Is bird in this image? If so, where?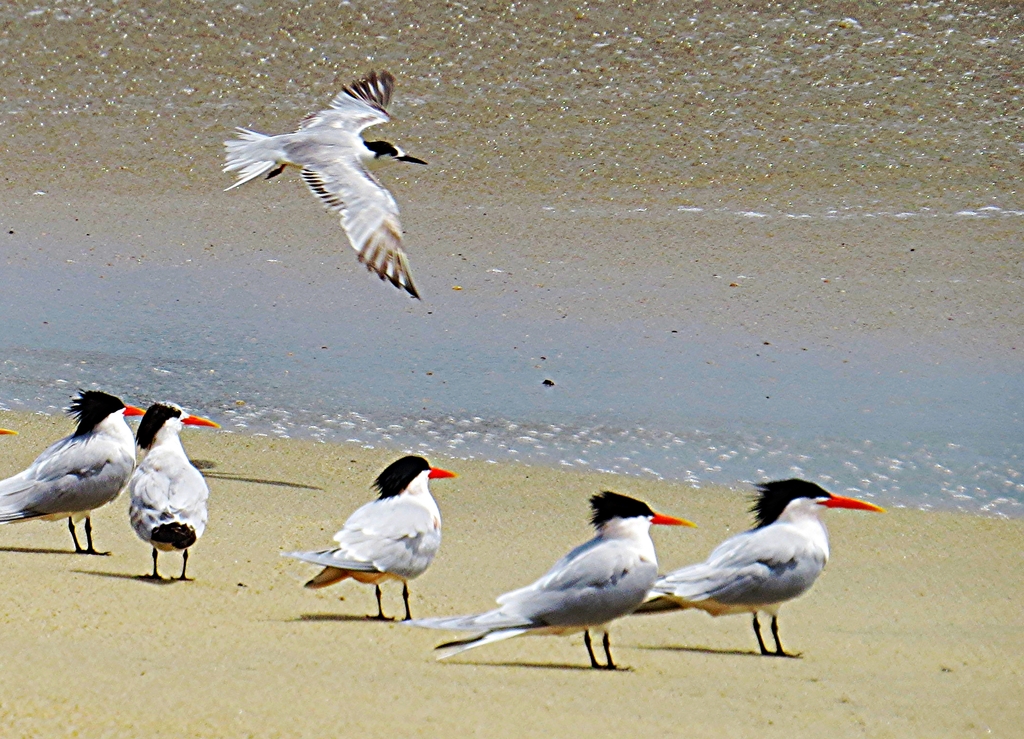
Yes, at <region>0, 380, 152, 558</region>.
